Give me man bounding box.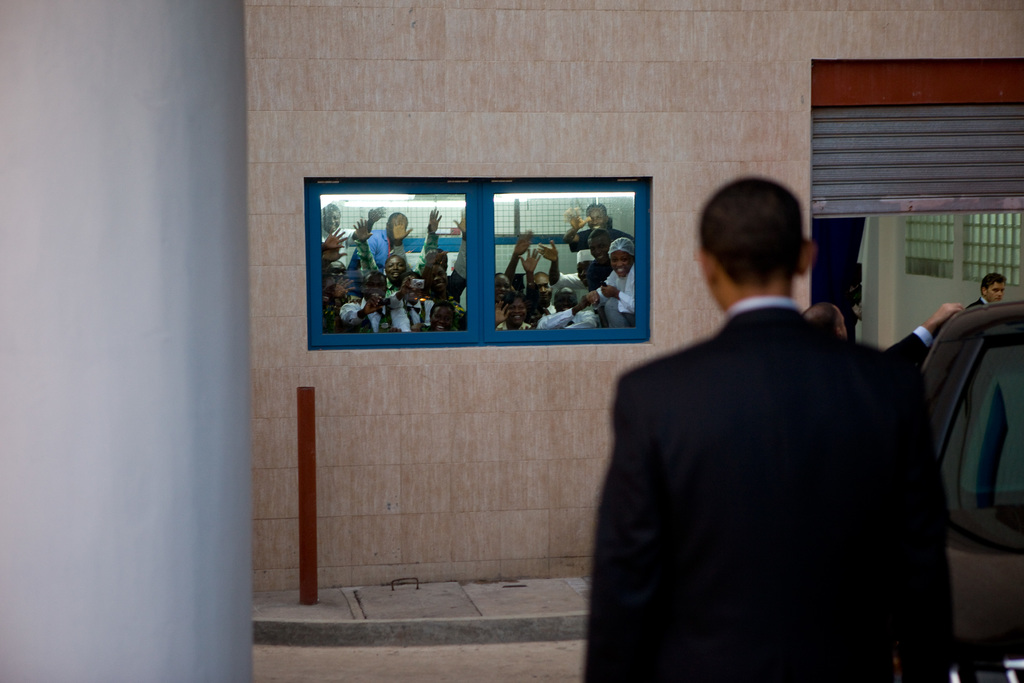
detection(563, 201, 635, 252).
